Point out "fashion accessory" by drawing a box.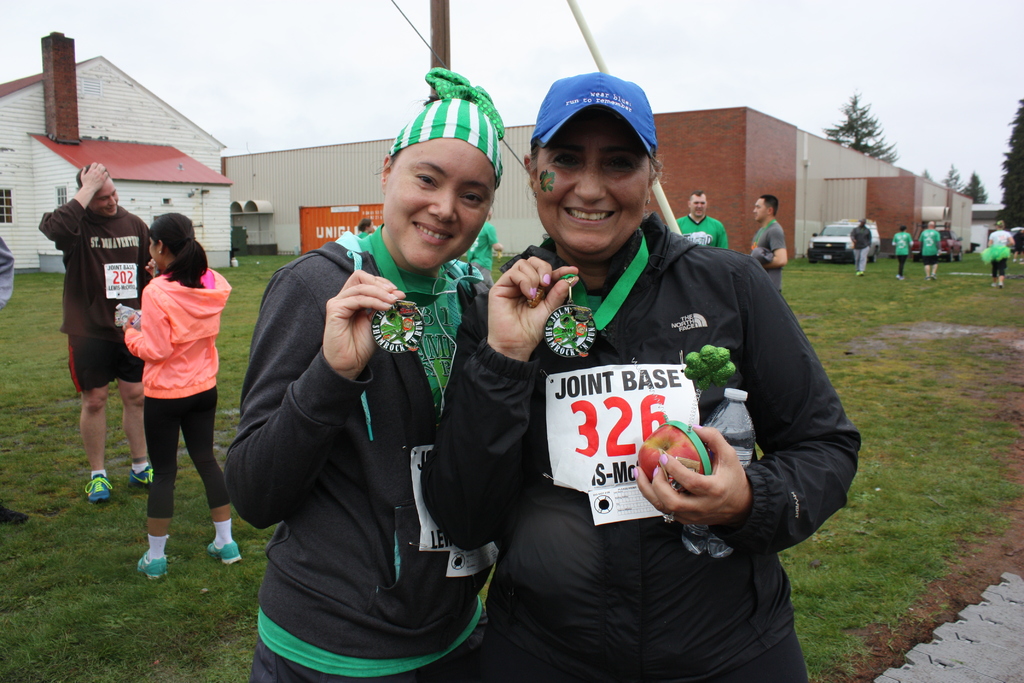
<bbox>643, 197, 655, 212</bbox>.
